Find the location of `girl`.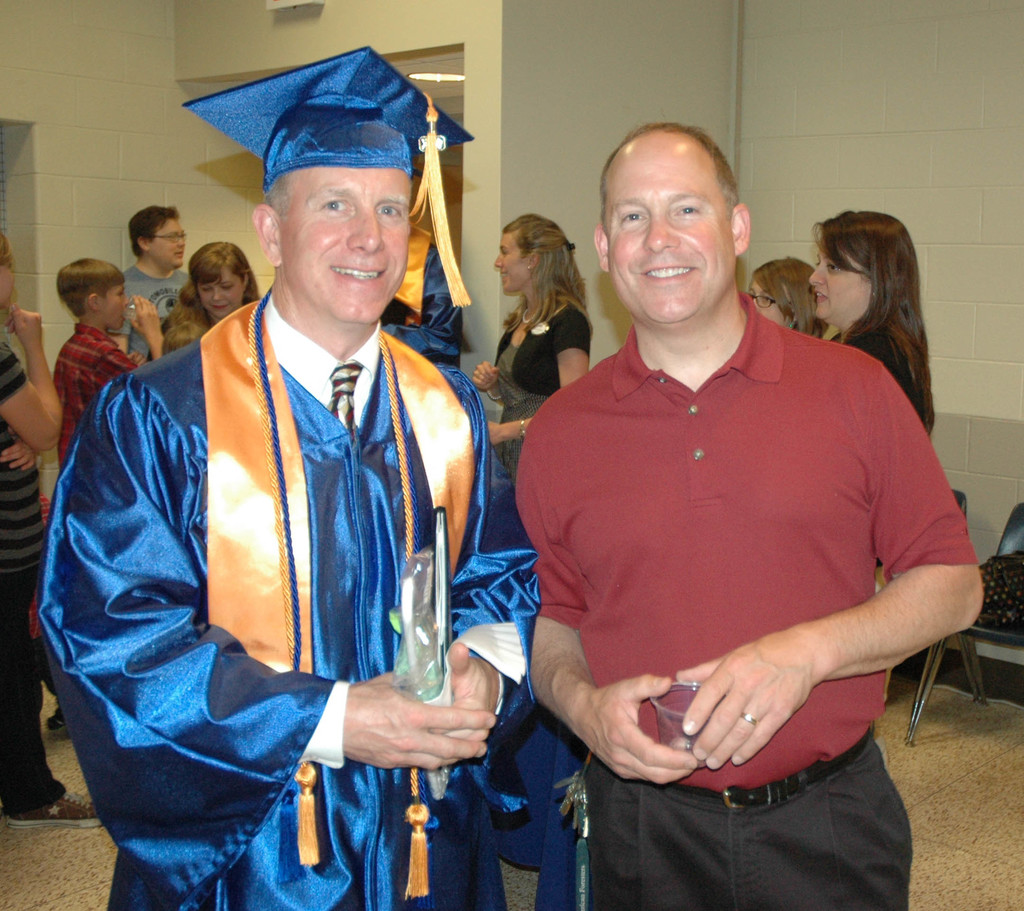
Location: BBox(480, 216, 594, 547).
